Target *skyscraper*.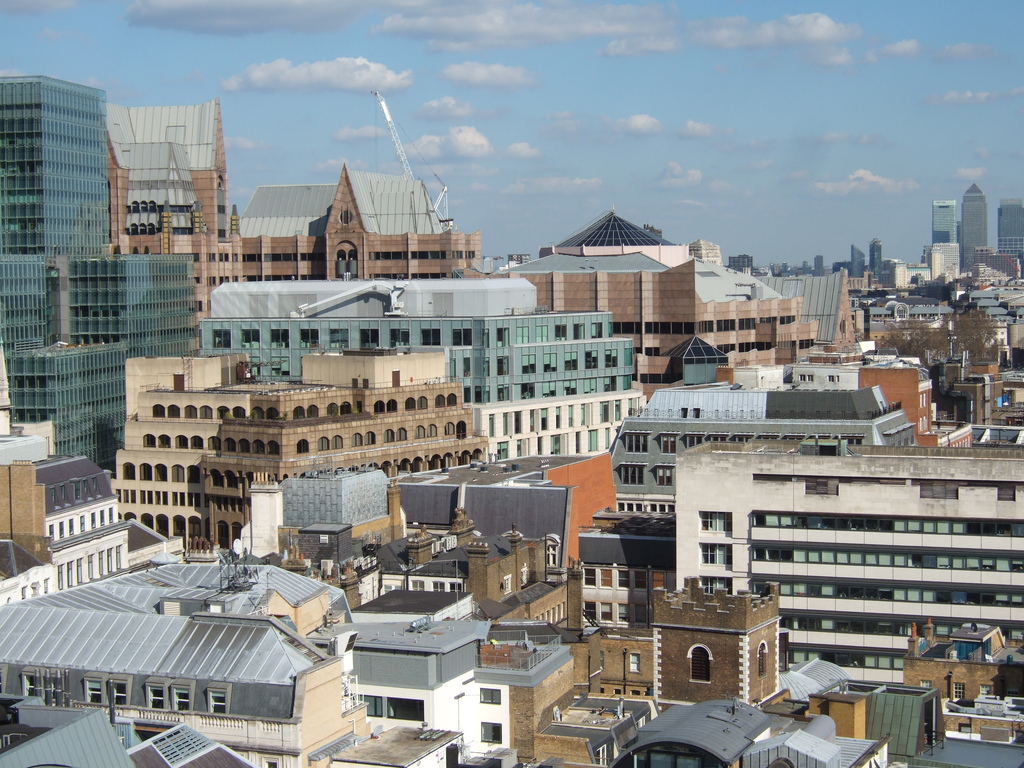
Target region: bbox=[956, 188, 987, 280].
